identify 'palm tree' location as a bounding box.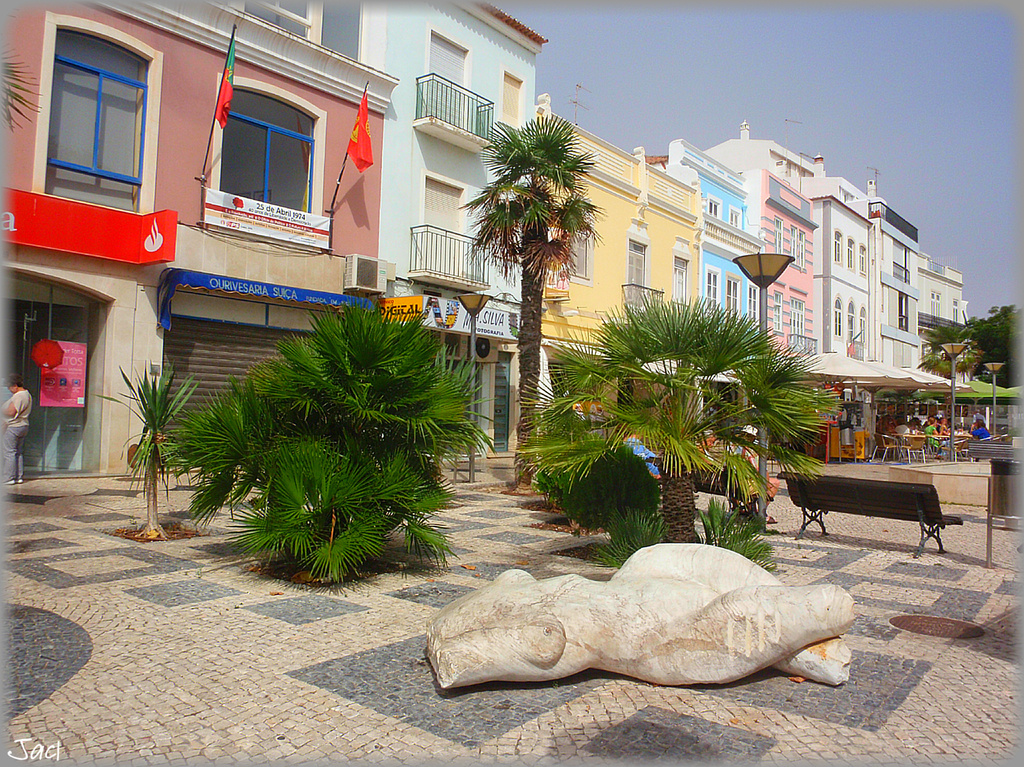
(489,109,589,443).
